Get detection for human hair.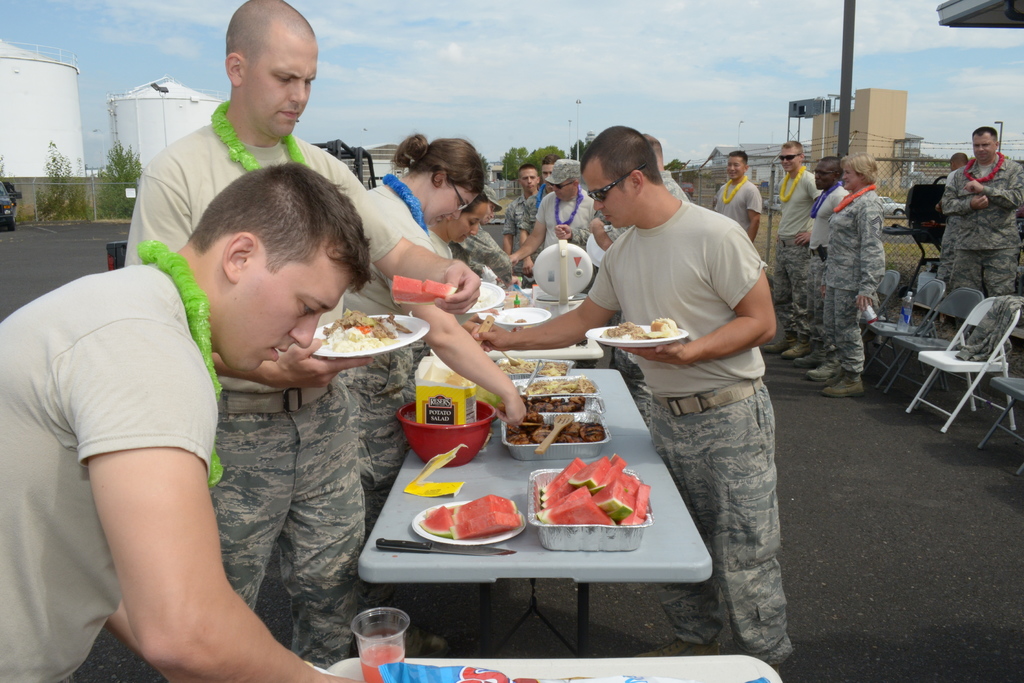
Detection: <region>780, 137, 810, 152</region>.
